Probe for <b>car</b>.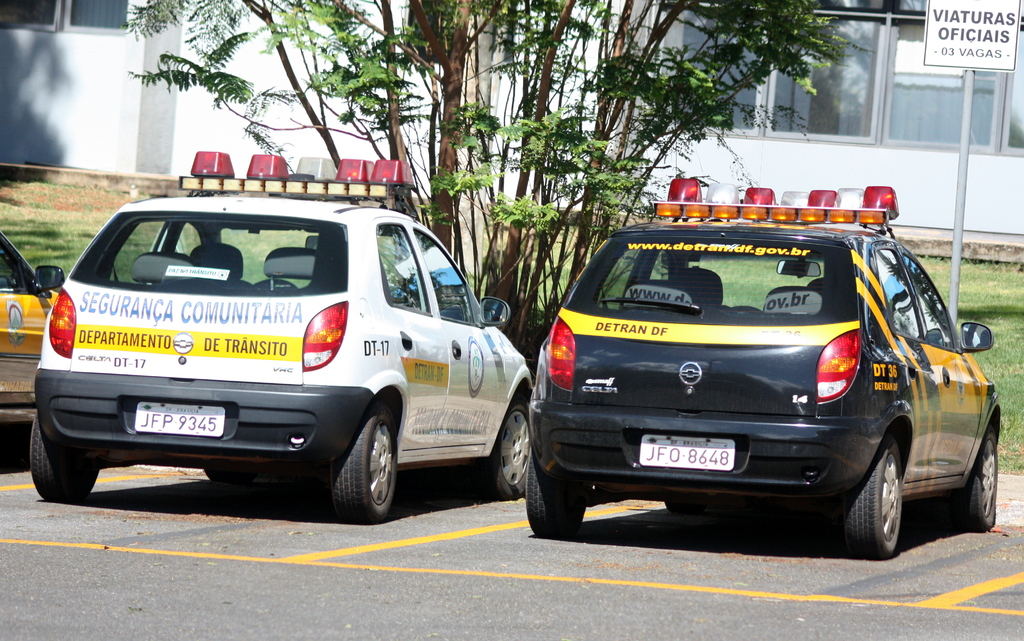
Probe result: [x1=0, y1=229, x2=63, y2=430].
